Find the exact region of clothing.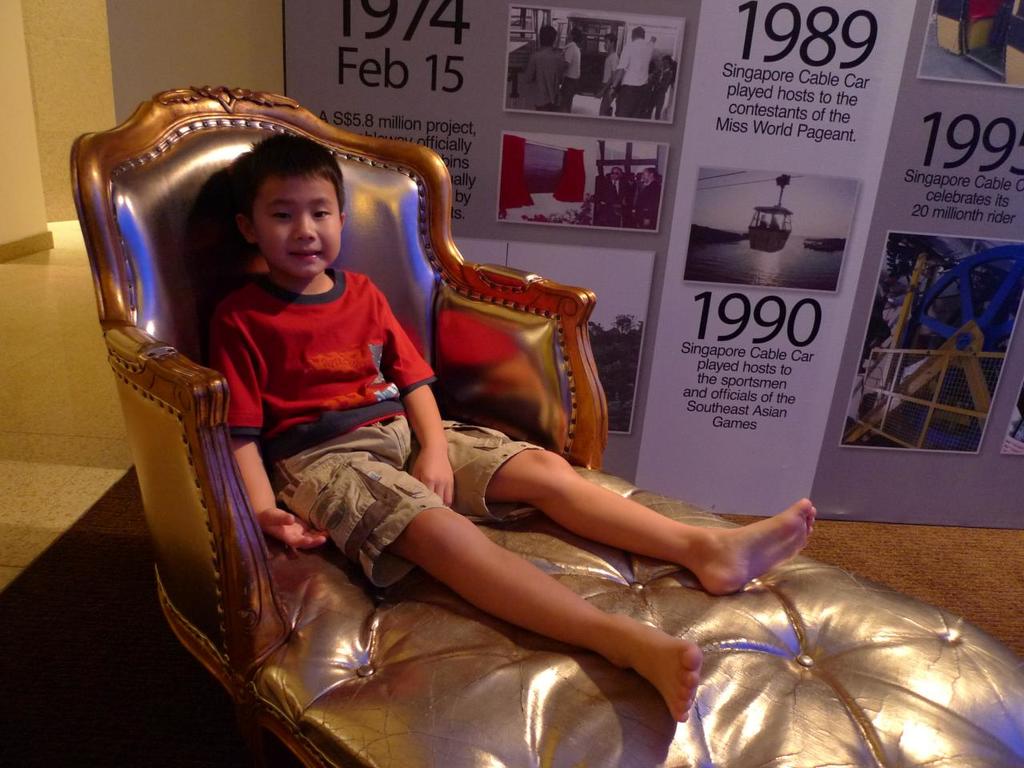
Exact region: pyautogui.locateOnScreen(209, 262, 544, 588).
